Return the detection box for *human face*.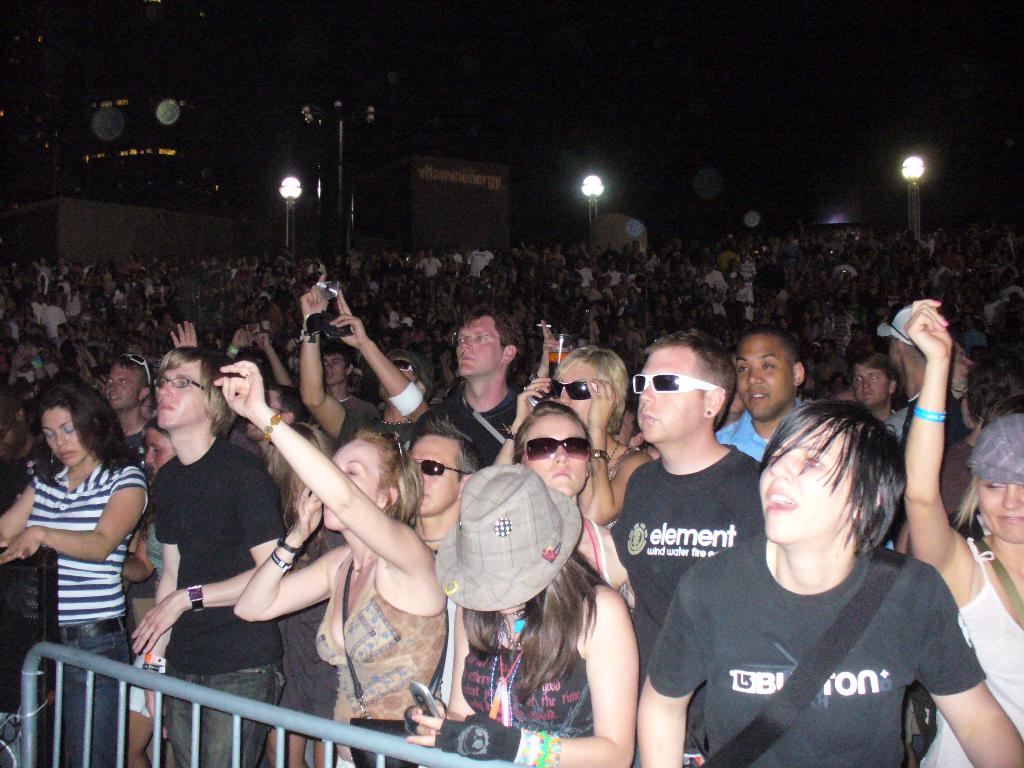
Rect(38, 409, 82, 471).
